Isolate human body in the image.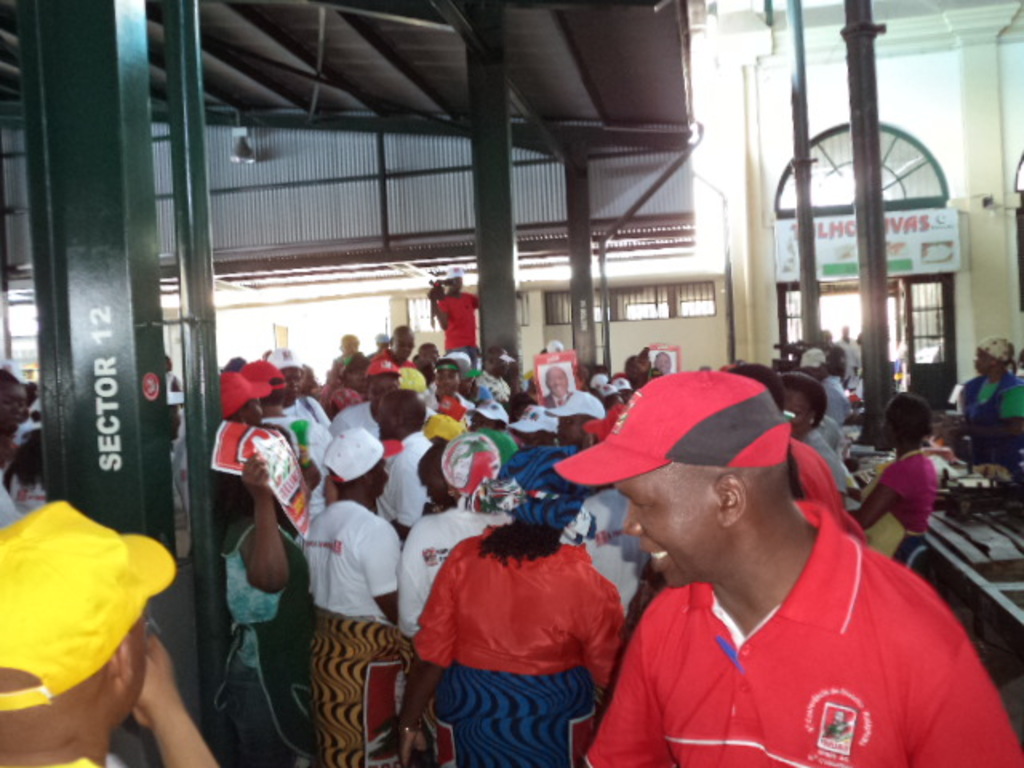
Isolated region: crop(952, 370, 1022, 421).
